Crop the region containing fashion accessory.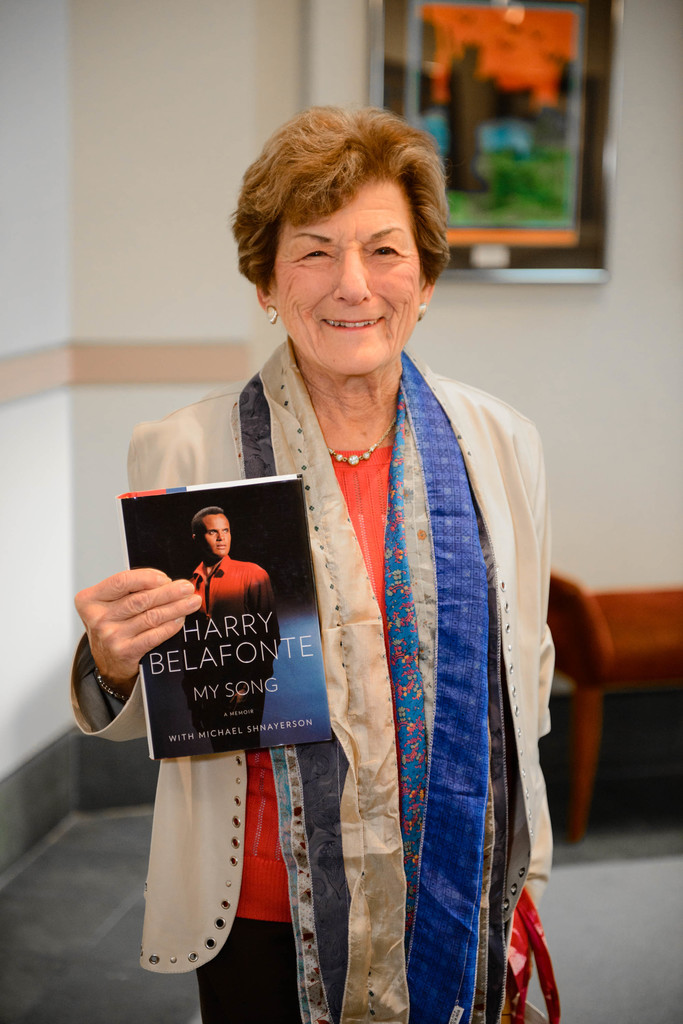
Crop region: region(327, 417, 396, 467).
